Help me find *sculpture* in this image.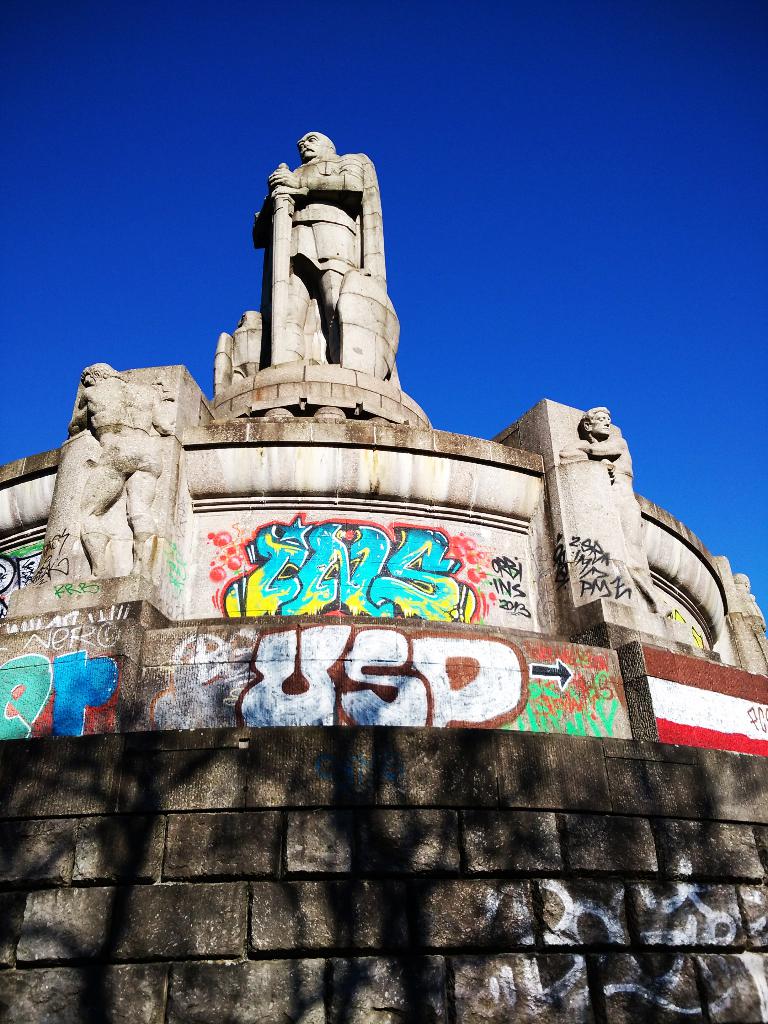
Found it: bbox=[562, 401, 646, 588].
